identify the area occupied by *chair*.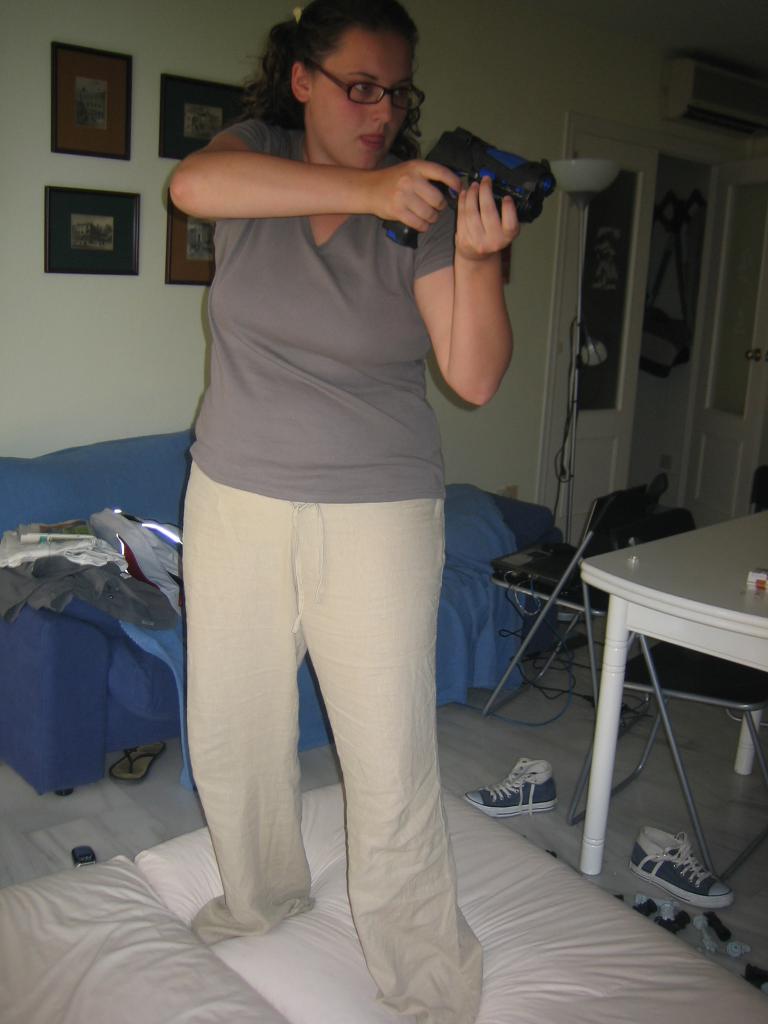
Area: select_region(488, 481, 660, 715).
